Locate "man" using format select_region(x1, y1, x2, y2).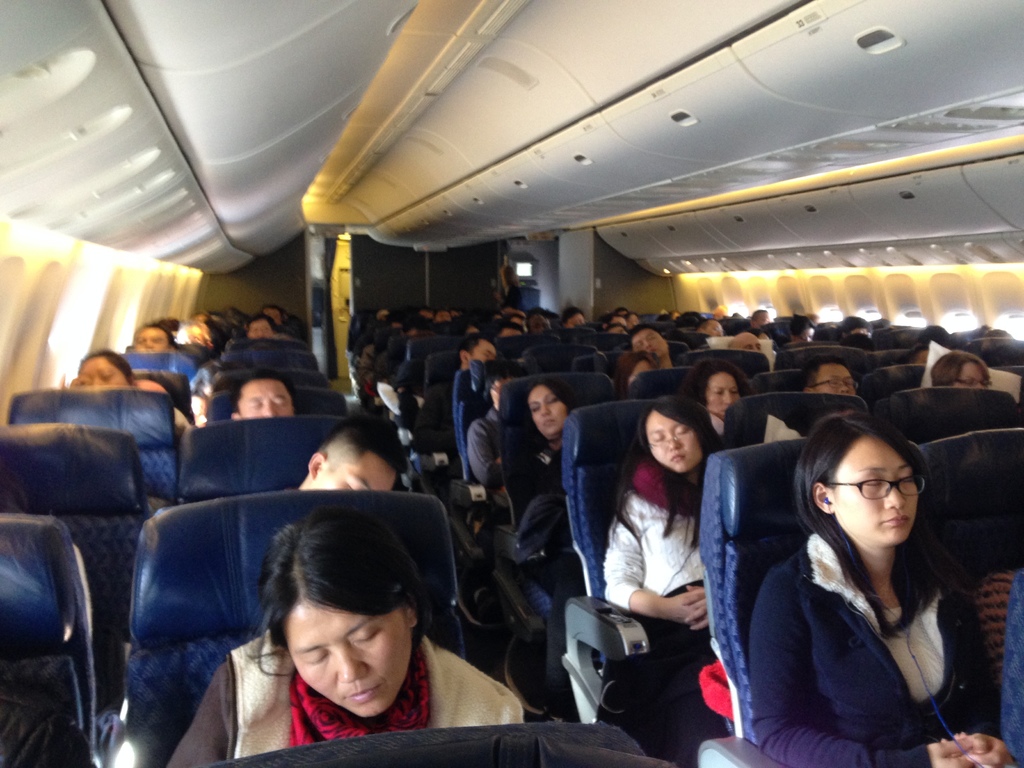
select_region(806, 360, 858, 399).
